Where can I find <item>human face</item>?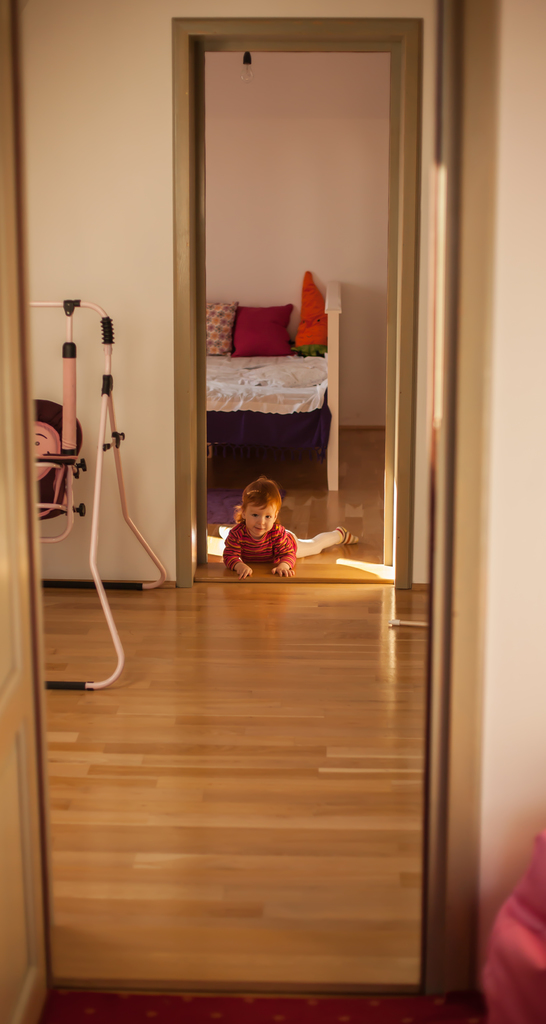
You can find it at [x1=248, y1=500, x2=275, y2=535].
